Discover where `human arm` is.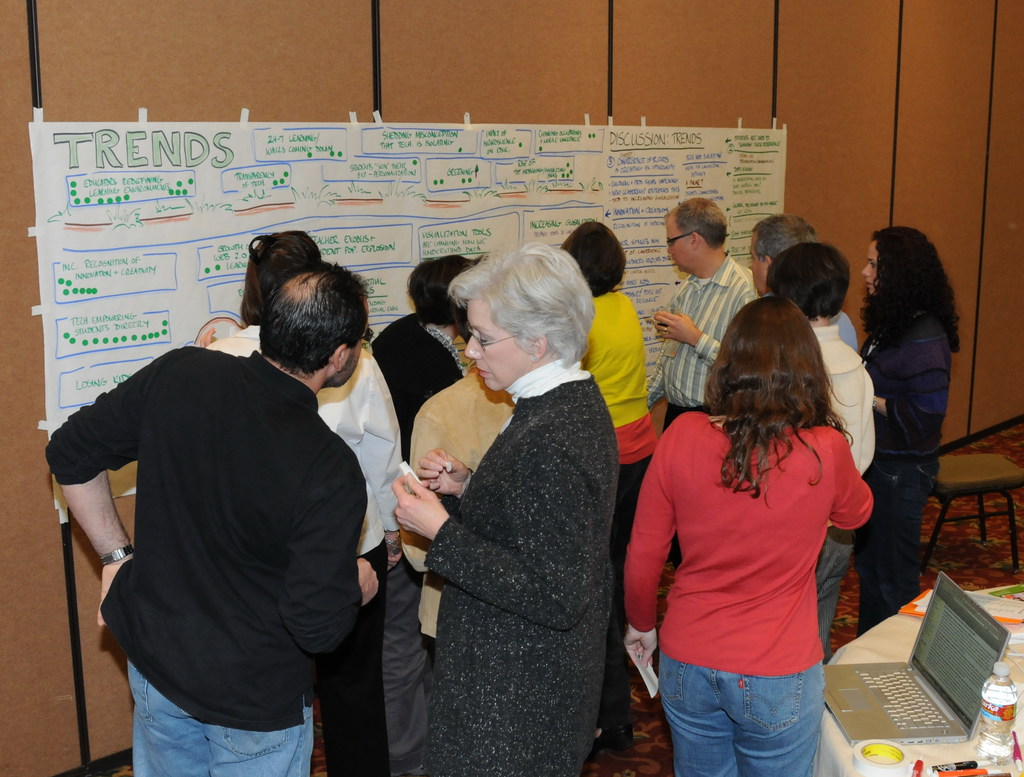
Discovered at bbox(644, 277, 691, 410).
